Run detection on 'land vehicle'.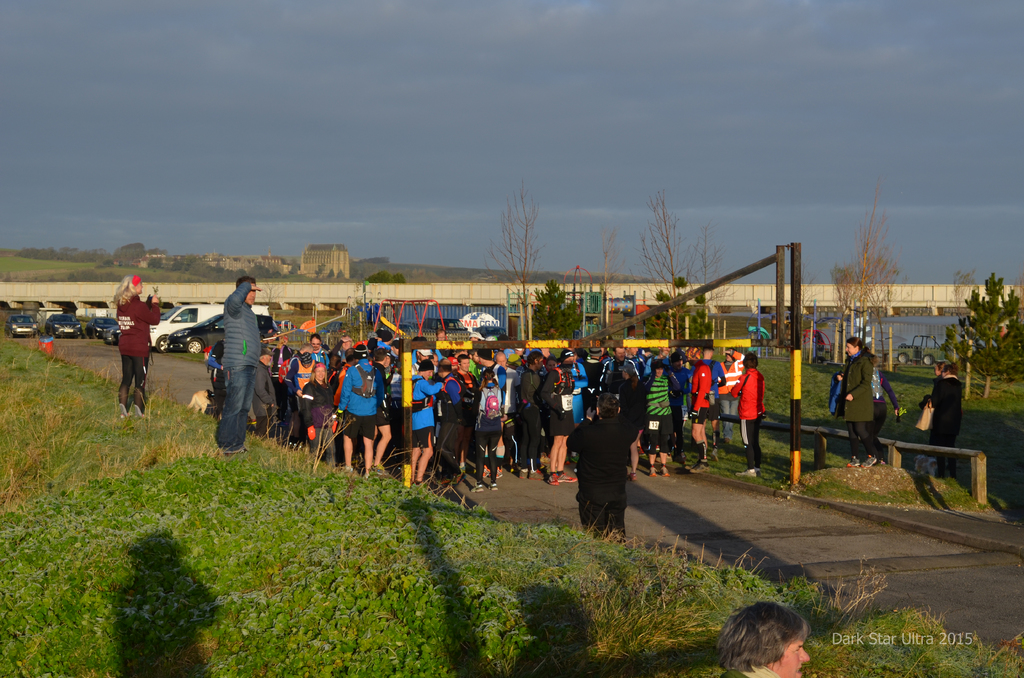
Result: Rect(44, 316, 79, 339).
